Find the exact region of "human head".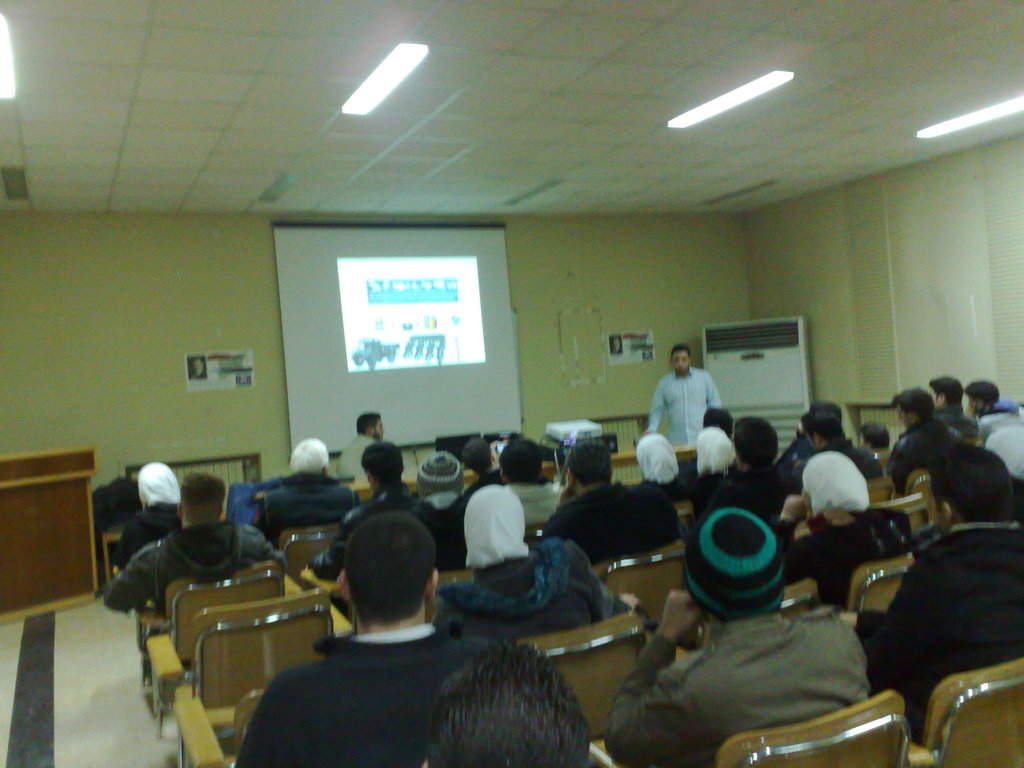
Exact region: BBox(636, 433, 682, 474).
